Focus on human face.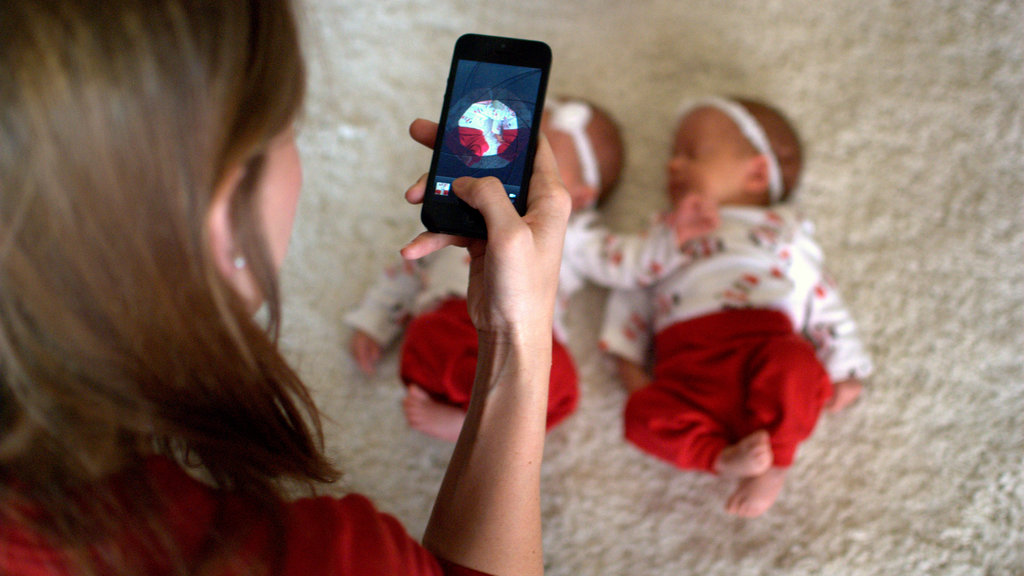
Focused at [left=478, top=89, right=488, bottom=106].
